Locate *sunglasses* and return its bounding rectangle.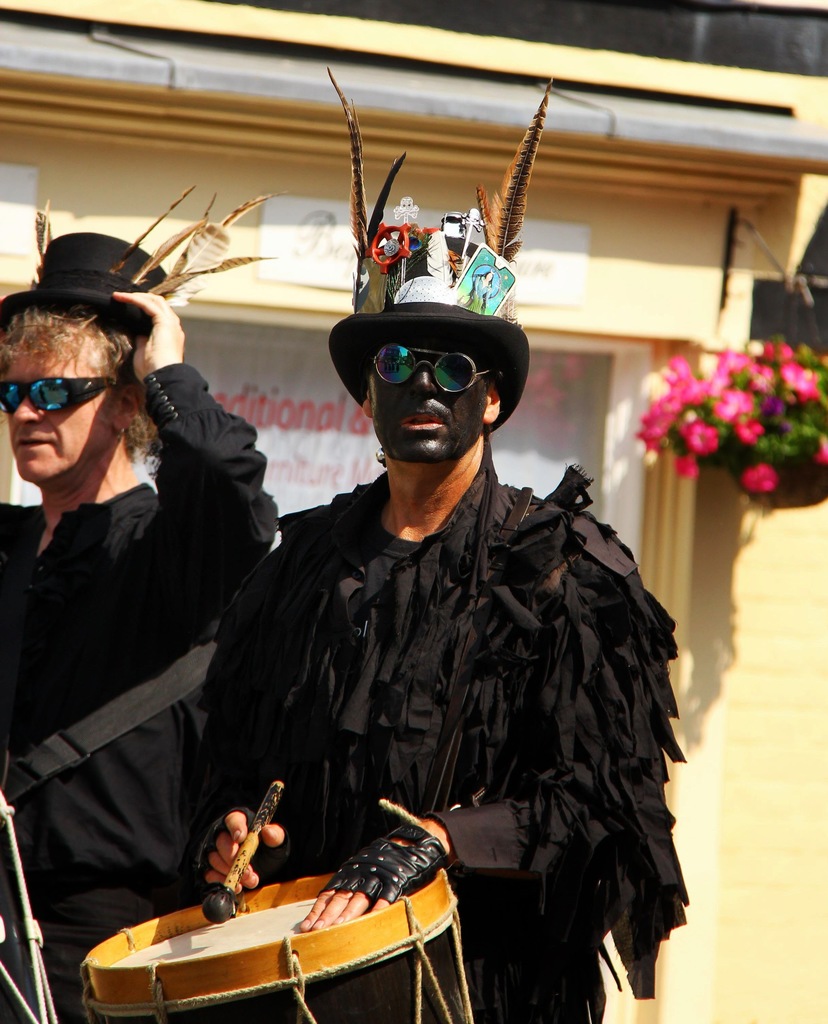
Rect(3, 369, 131, 413).
